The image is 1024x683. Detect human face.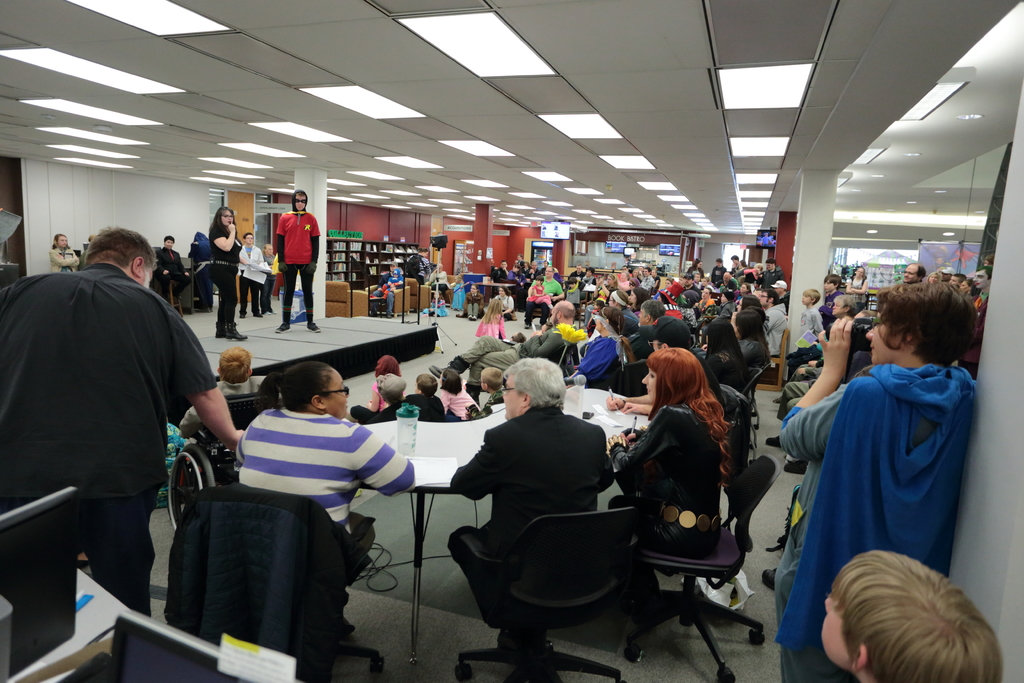
Detection: bbox=[223, 207, 234, 227].
